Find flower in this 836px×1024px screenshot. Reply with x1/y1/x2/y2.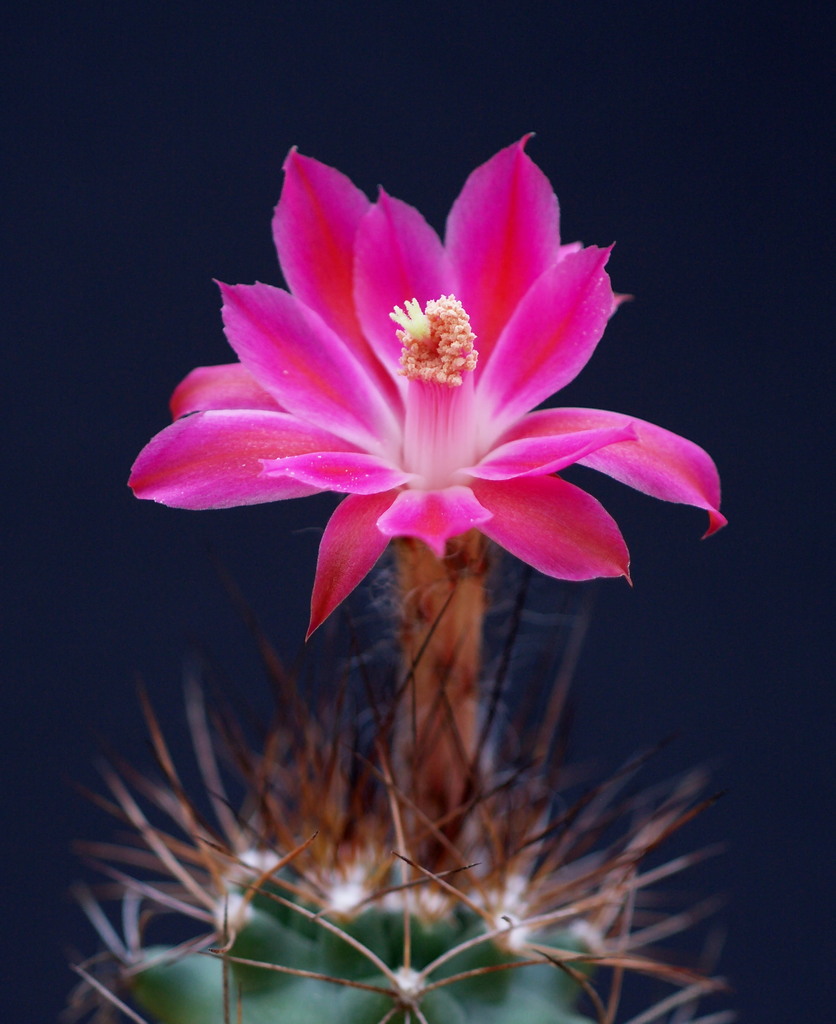
127/131/757/629.
